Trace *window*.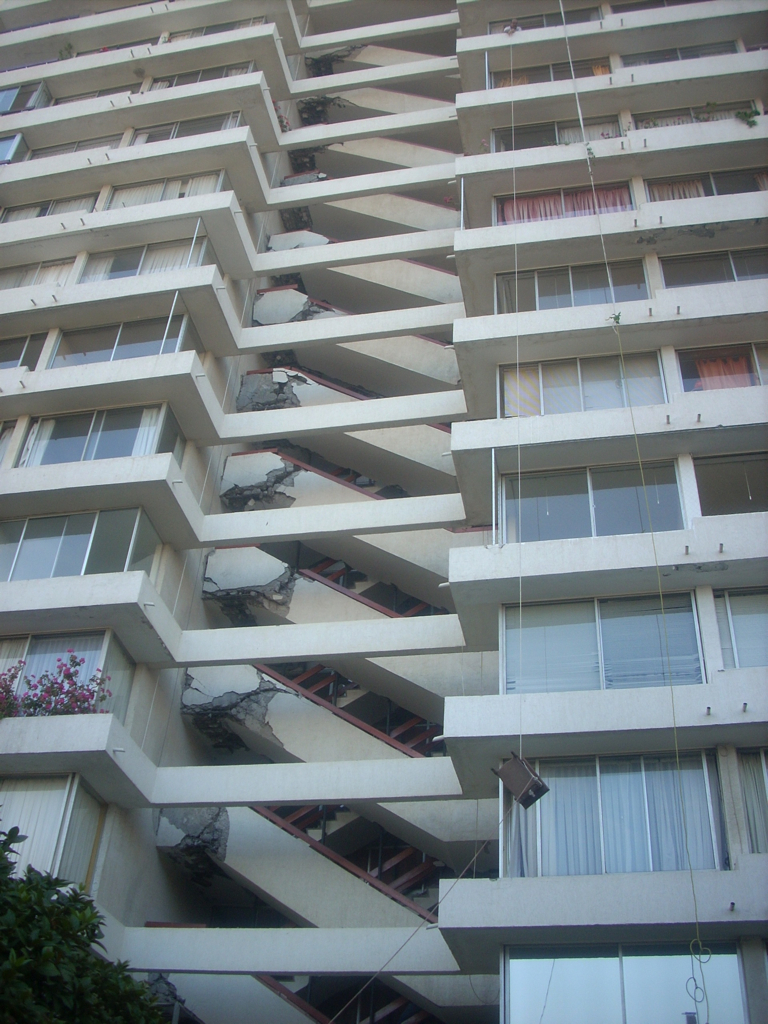
Traced to [x1=490, y1=242, x2=767, y2=318].
